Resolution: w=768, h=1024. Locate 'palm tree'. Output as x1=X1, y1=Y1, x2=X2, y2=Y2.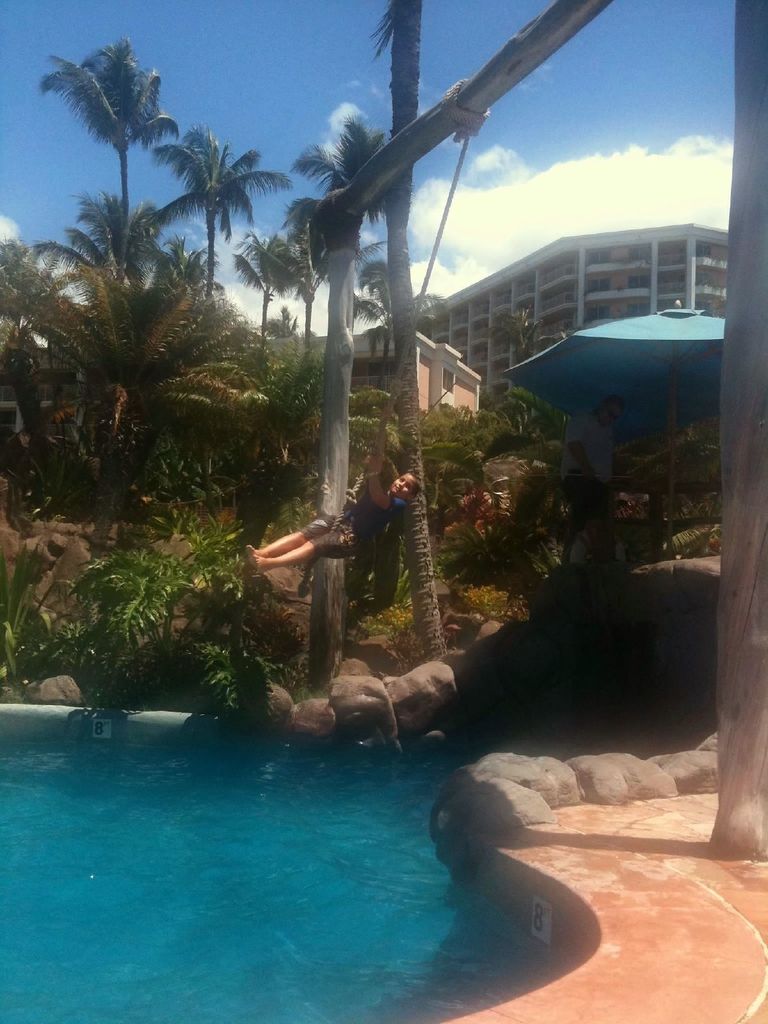
x1=57, y1=31, x2=169, y2=266.
